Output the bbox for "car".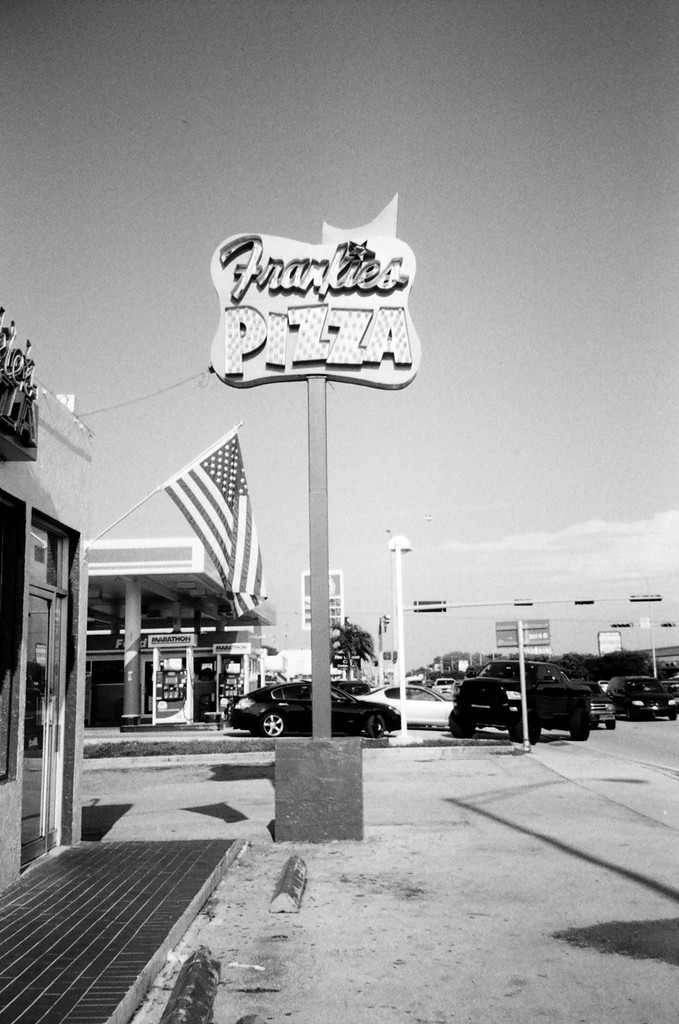
[x1=440, y1=651, x2=603, y2=739].
